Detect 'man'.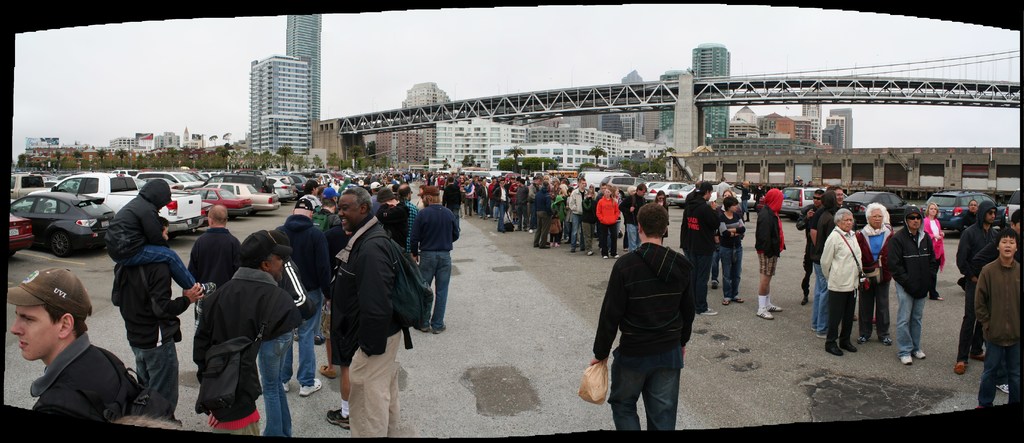
Detected at rect(825, 207, 858, 360).
